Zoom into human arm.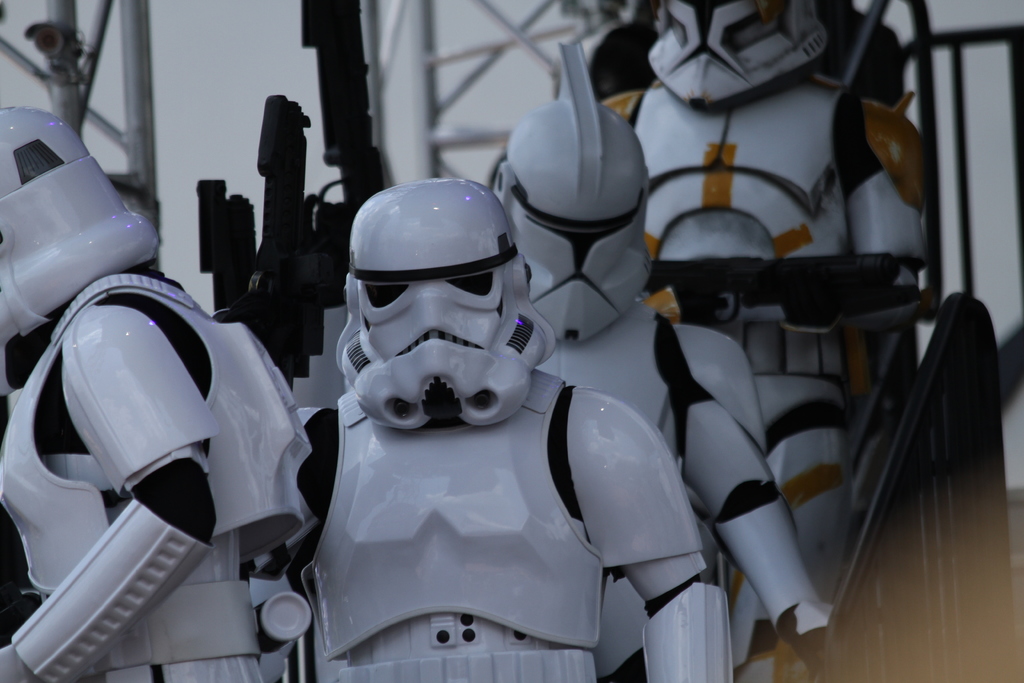
Zoom target: crop(674, 312, 829, 659).
